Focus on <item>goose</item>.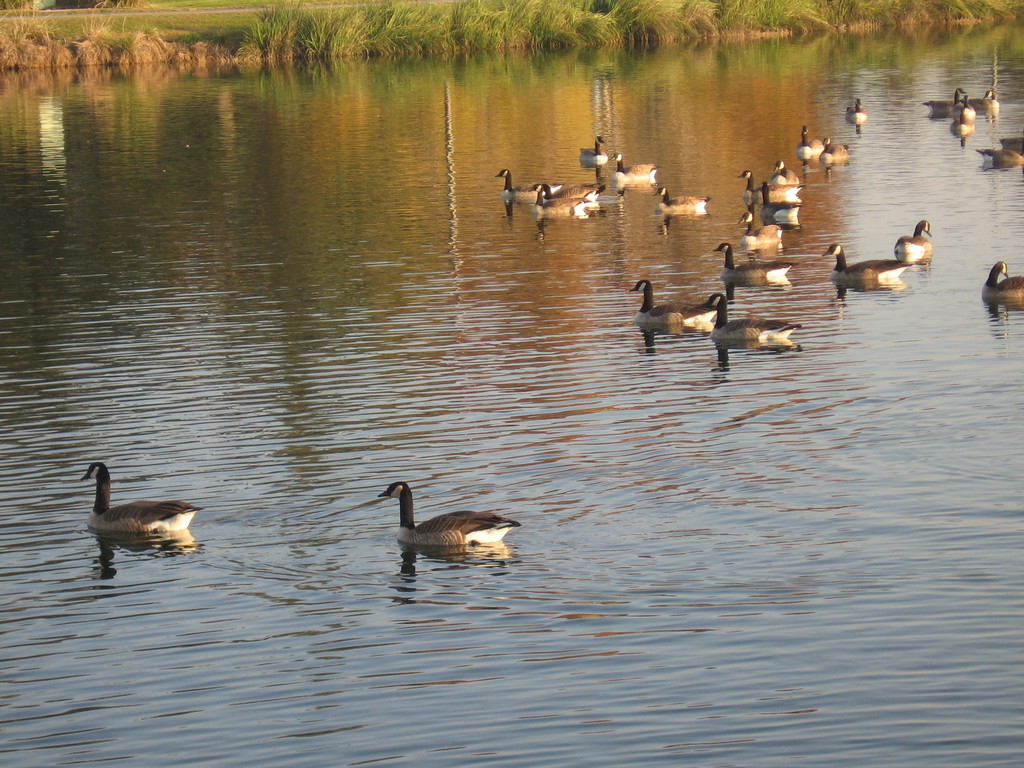
Focused at (left=975, top=87, right=997, bottom=114).
